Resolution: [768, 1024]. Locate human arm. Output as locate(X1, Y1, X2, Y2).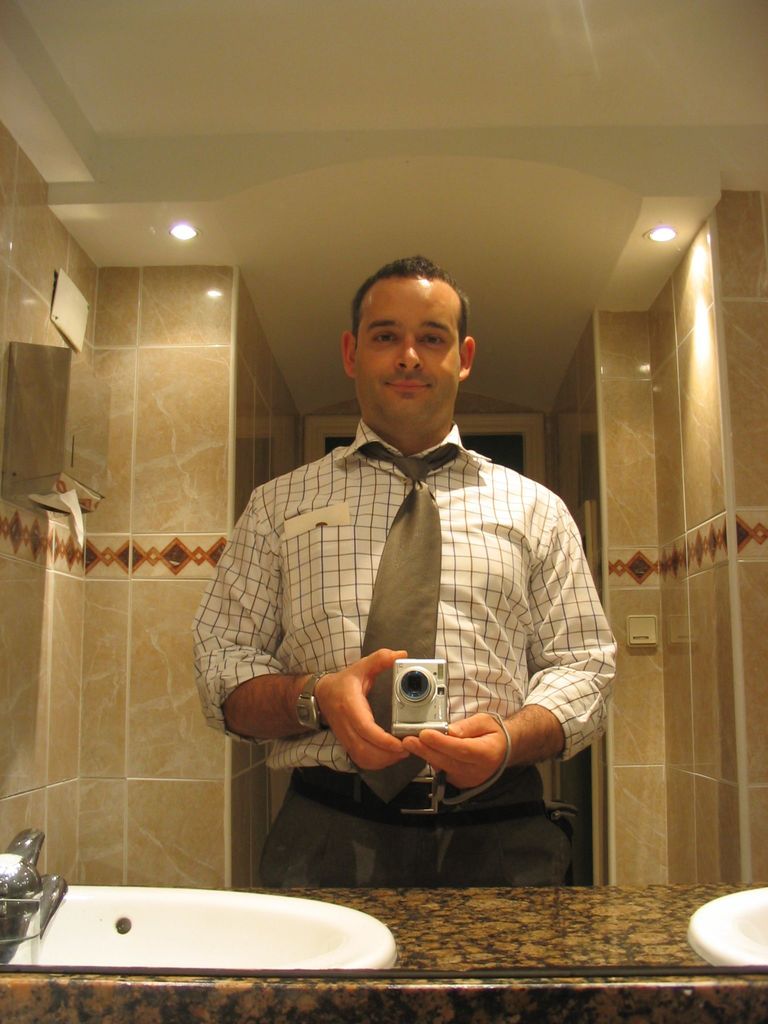
locate(188, 483, 419, 777).
